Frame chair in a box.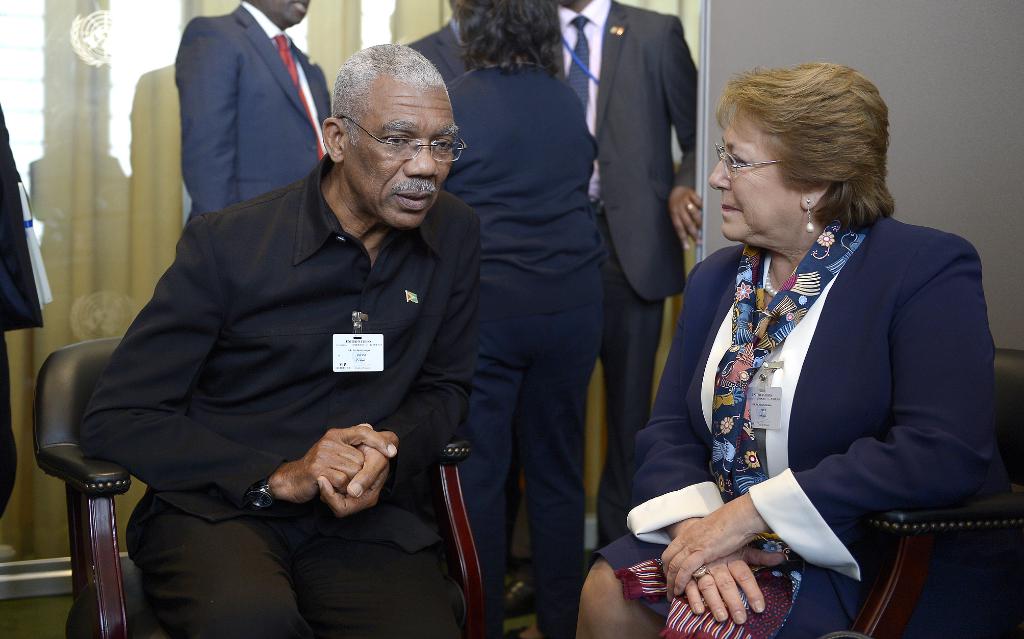
{"x1": 26, "y1": 331, "x2": 485, "y2": 634}.
